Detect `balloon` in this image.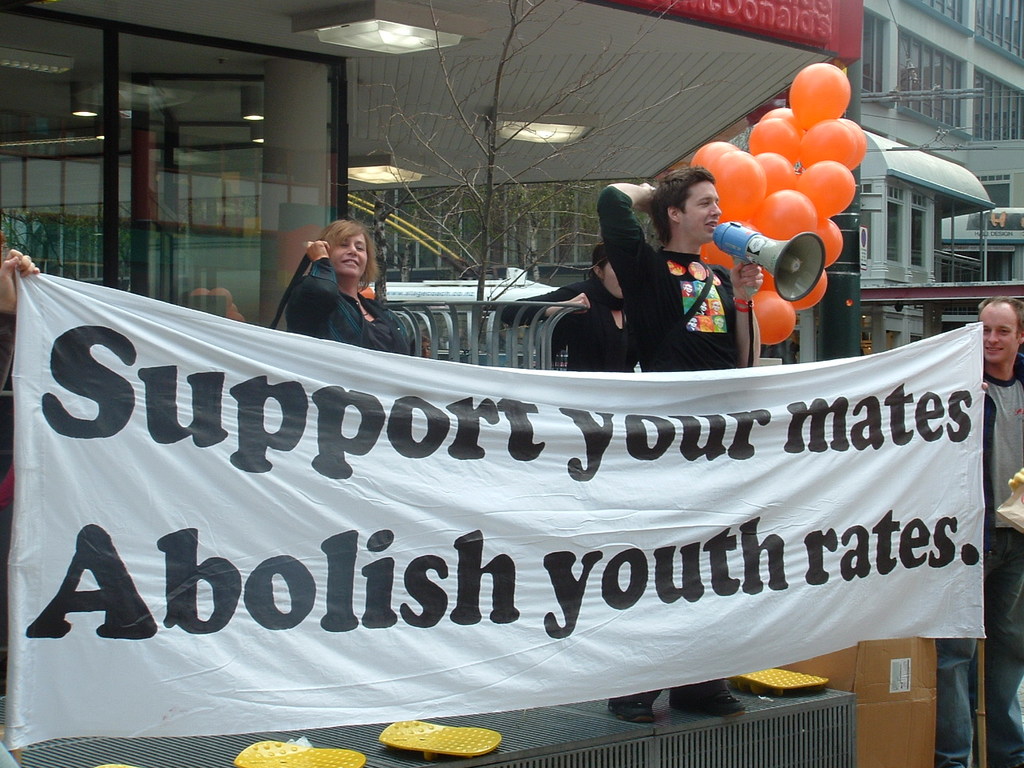
Detection: box(749, 125, 802, 169).
